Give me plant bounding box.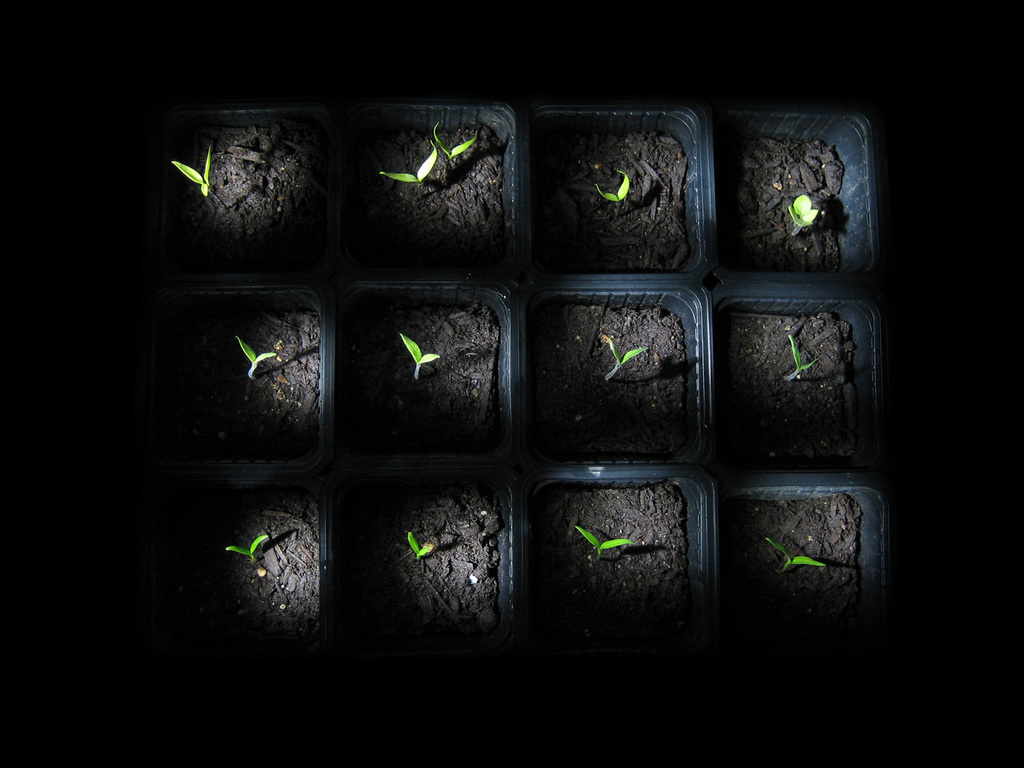
406 532 453 565.
